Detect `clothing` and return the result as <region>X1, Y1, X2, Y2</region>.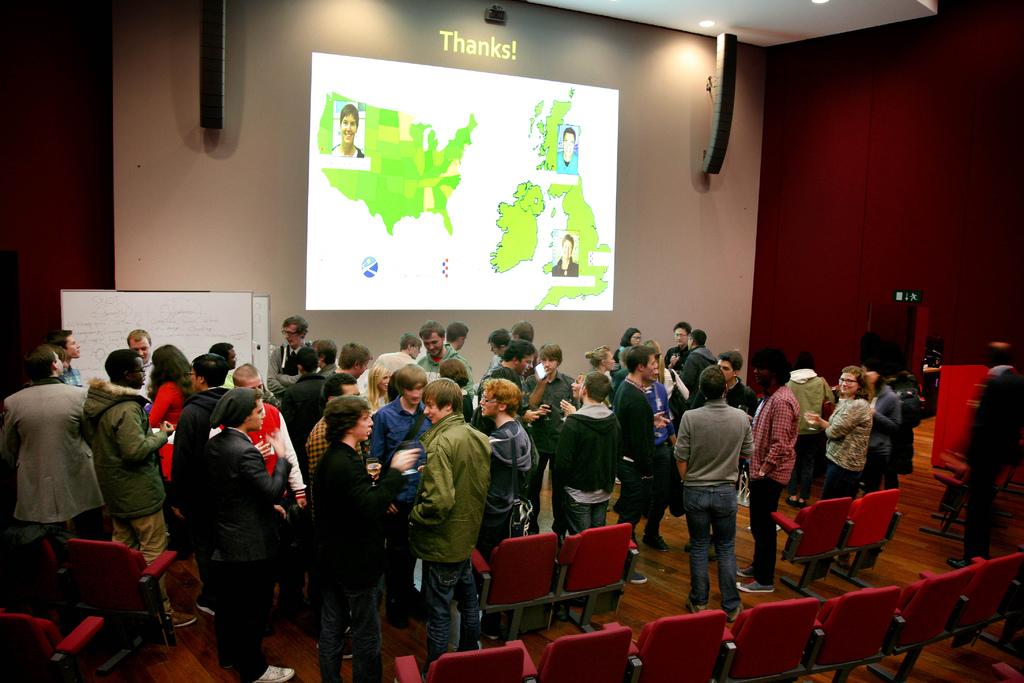
<region>786, 370, 837, 486</region>.
